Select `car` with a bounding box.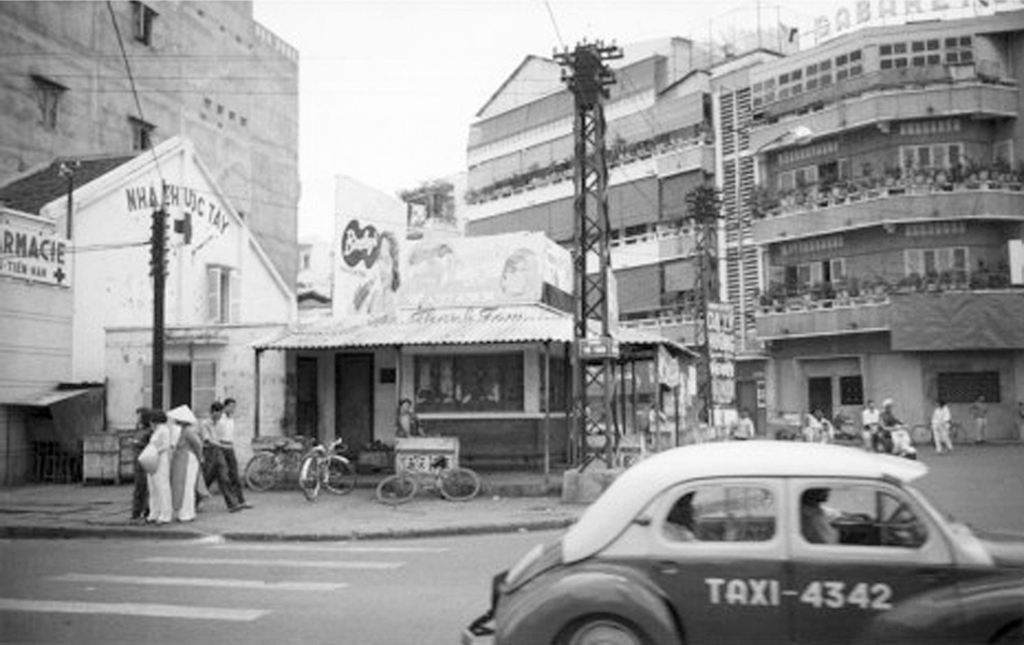
bbox=(458, 433, 989, 641).
